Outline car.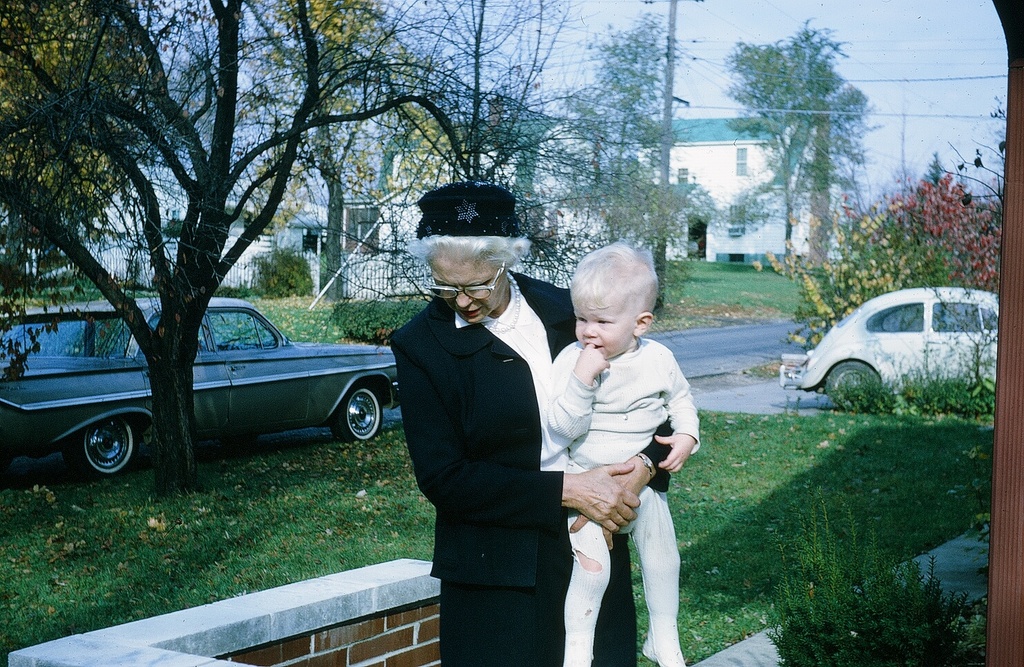
Outline: <region>775, 282, 998, 411</region>.
